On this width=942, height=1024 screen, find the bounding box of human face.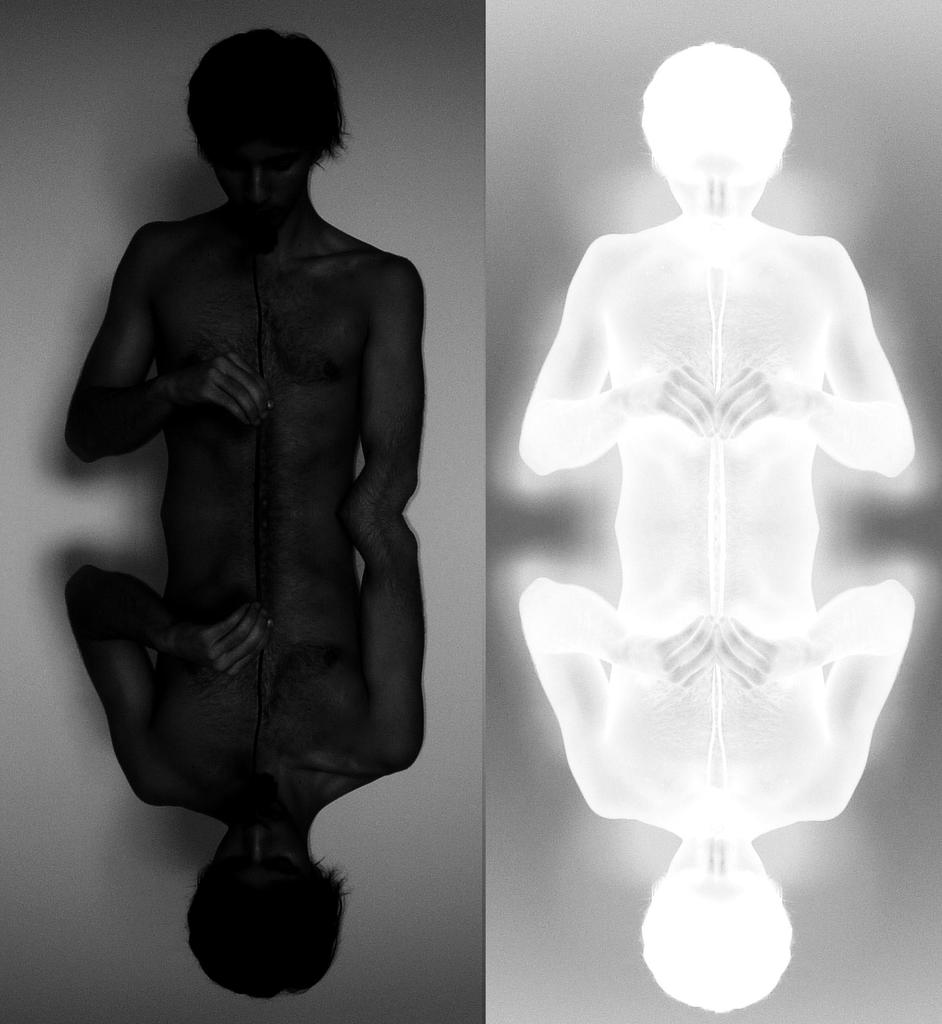
Bounding box: bbox=(219, 127, 305, 235).
